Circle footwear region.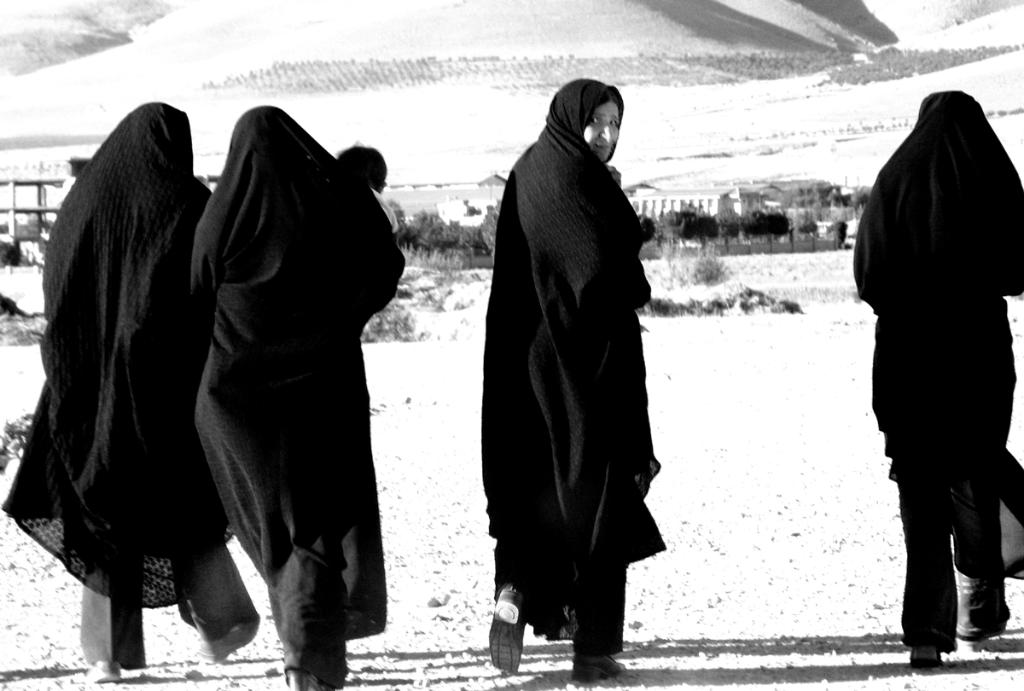
Region: Rect(486, 583, 523, 676).
